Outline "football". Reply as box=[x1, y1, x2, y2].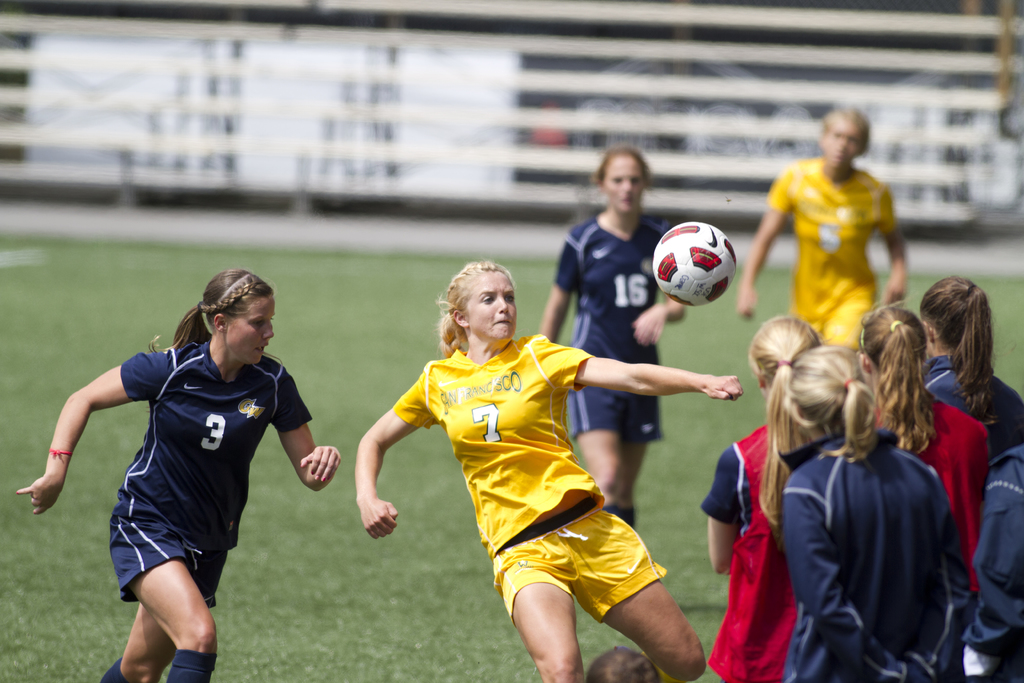
box=[653, 222, 737, 308].
